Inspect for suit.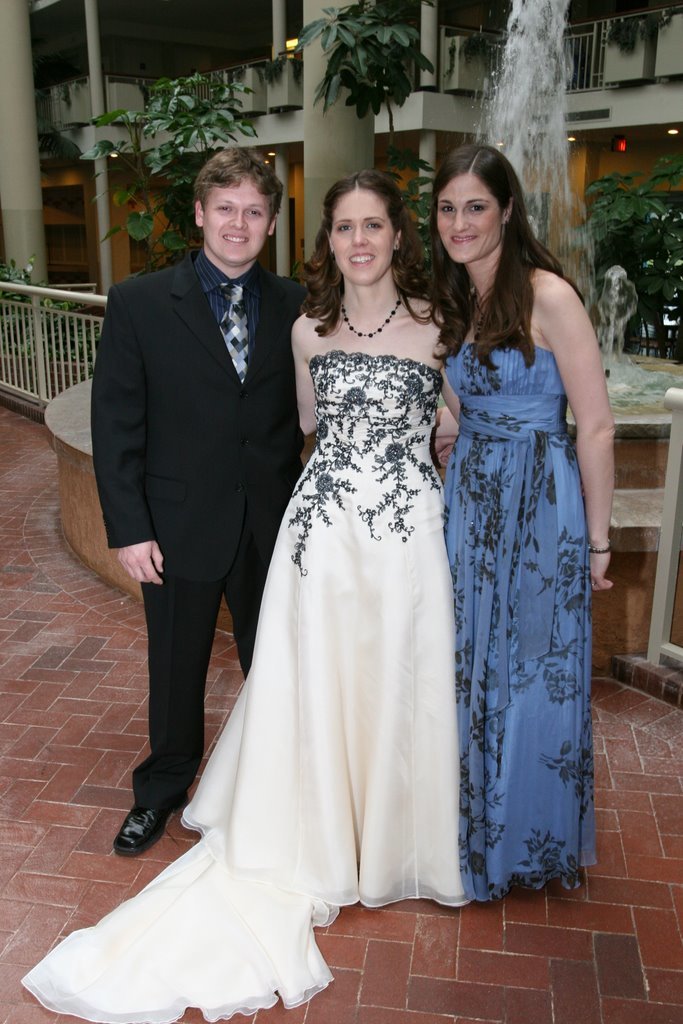
Inspection: {"left": 91, "top": 248, "right": 306, "bottom": 807}.
